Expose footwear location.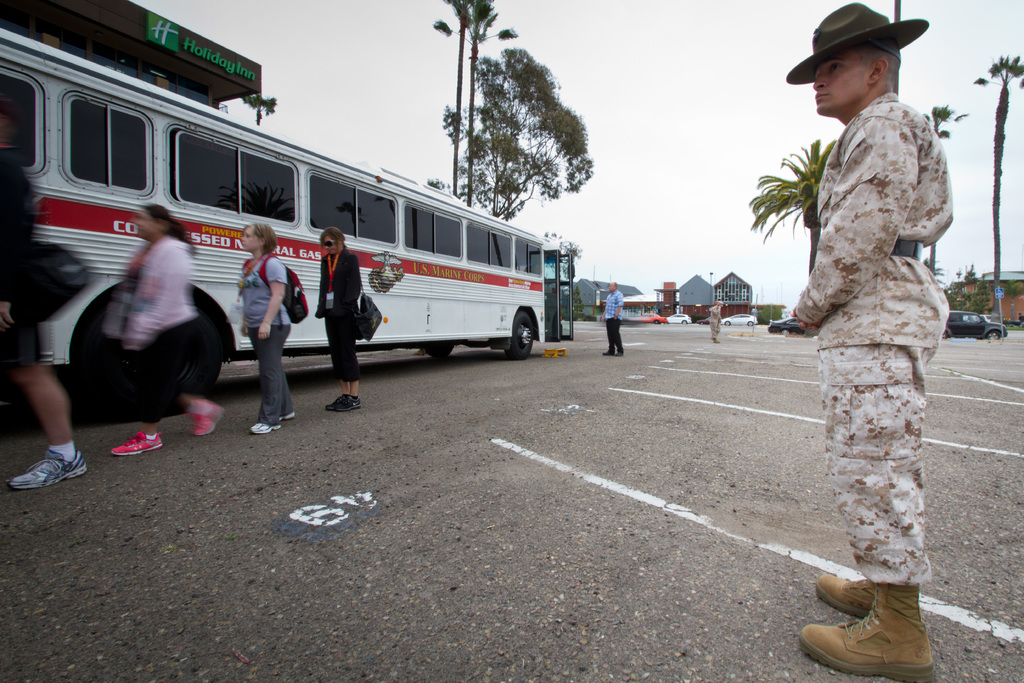
Exposed at box(10, 450, 92, 486).
